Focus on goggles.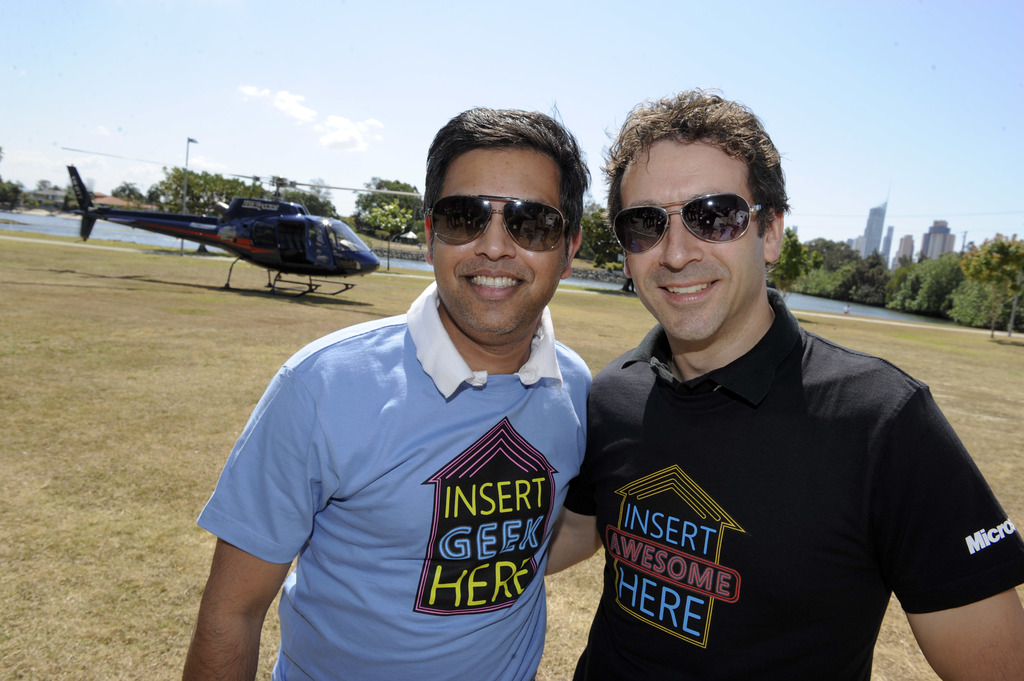
Focused at select_region(609, 189, 766, 246).
